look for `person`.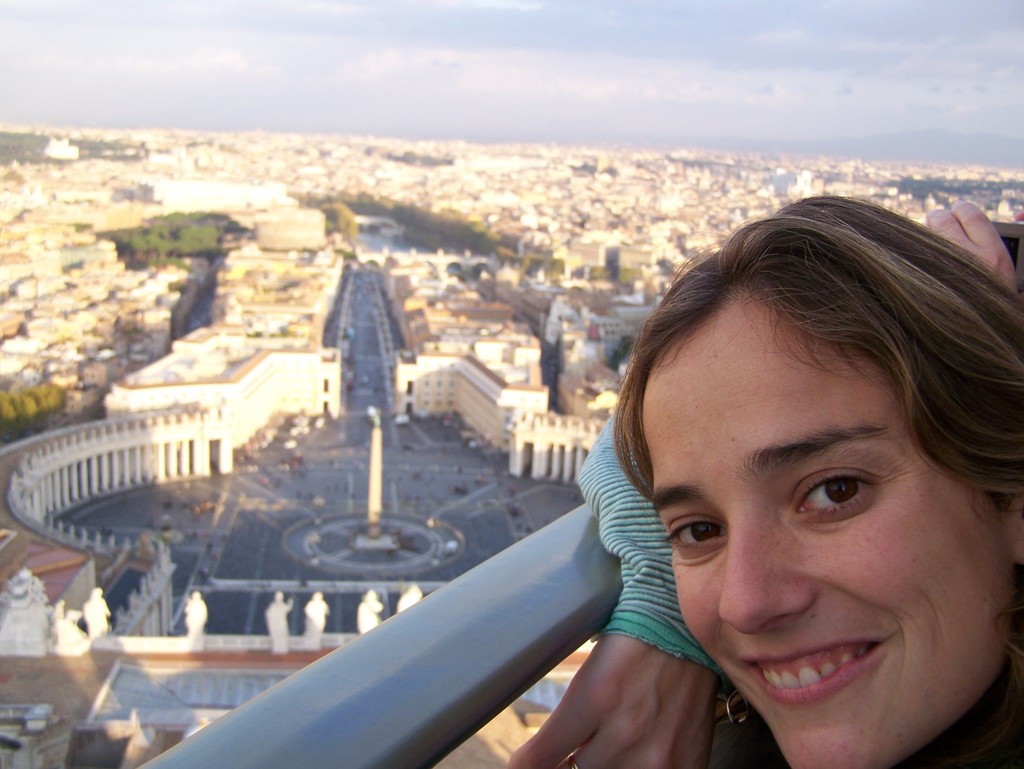
Found: x1=501, y1=188, x2=1023, y2=768.
